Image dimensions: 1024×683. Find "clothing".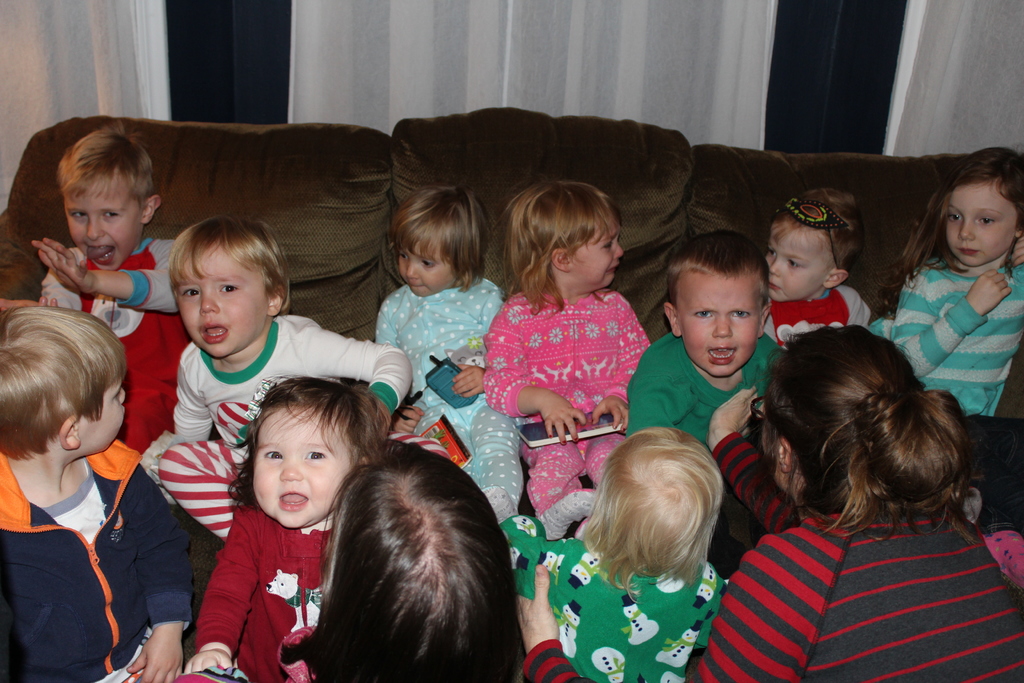
left=867, top=253, right=1023, bottom=418.
